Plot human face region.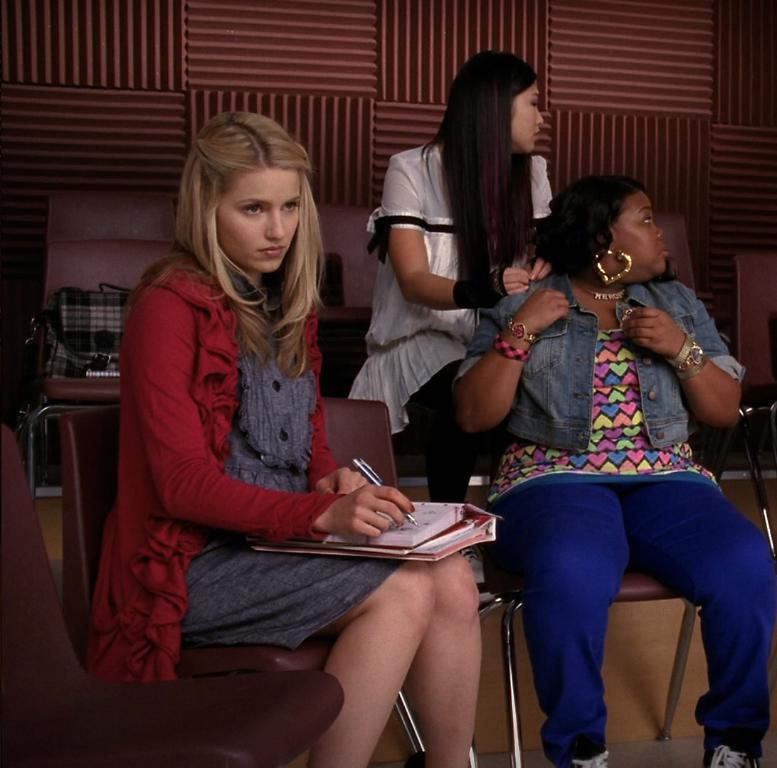
Plotted at detection(608, 192, 670, 277).
